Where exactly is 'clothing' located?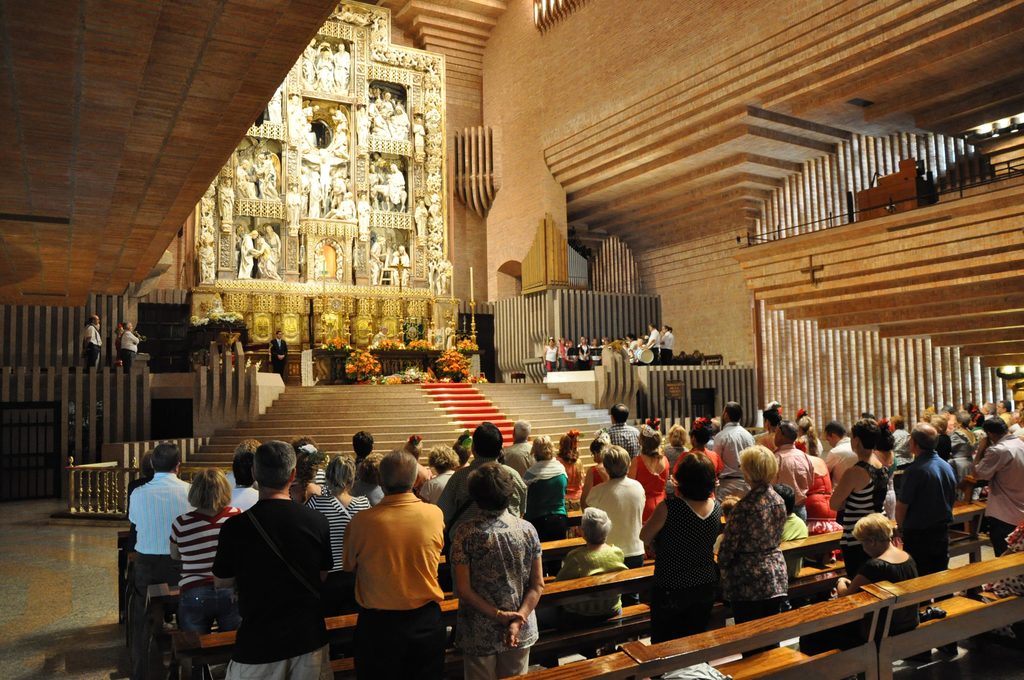
Its bounding box is Rect(850, 542, 924, 635).
